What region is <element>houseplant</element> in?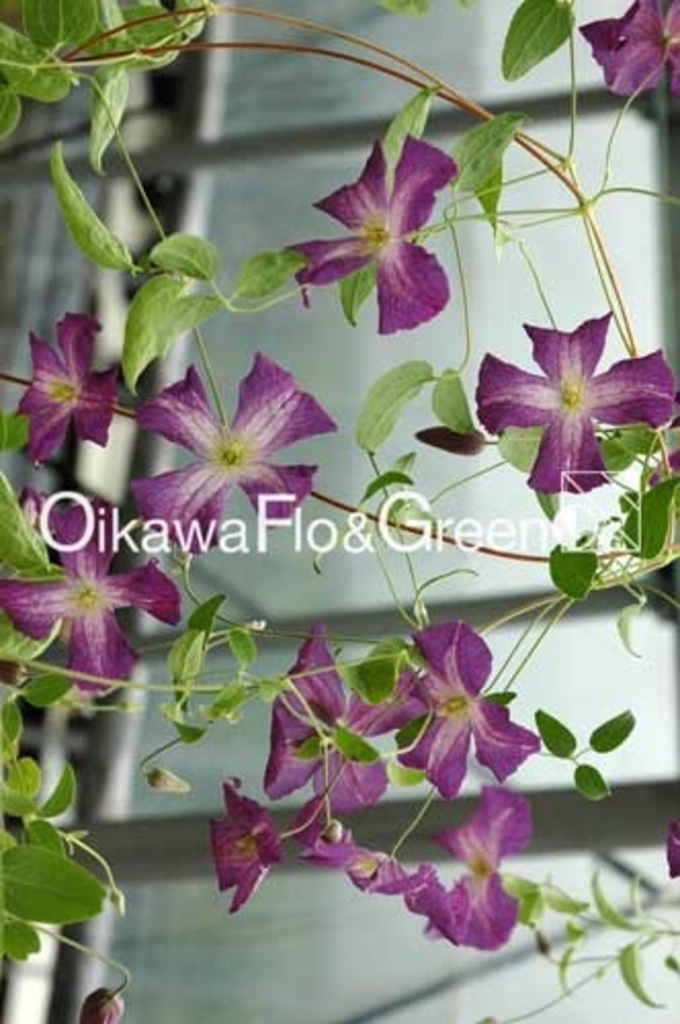
{"left": 0, "top": 55, "right": 679, "bottom": 997}.
